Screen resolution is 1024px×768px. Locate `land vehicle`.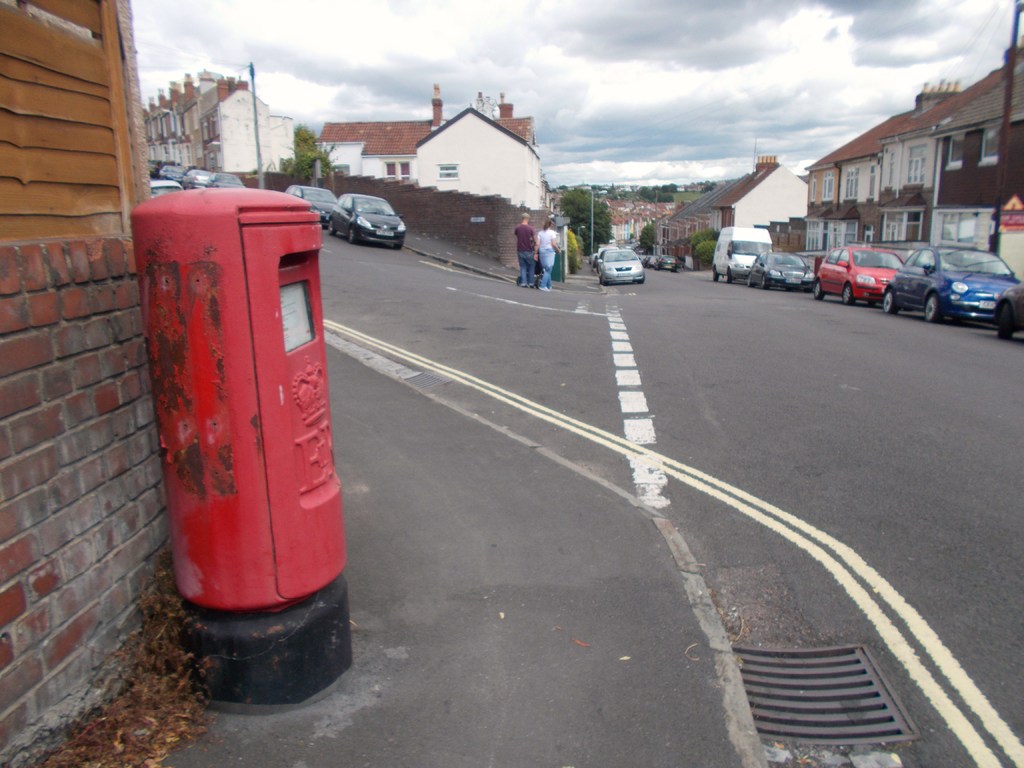
x1=992 y1=289 x2=1020 y2=342.
